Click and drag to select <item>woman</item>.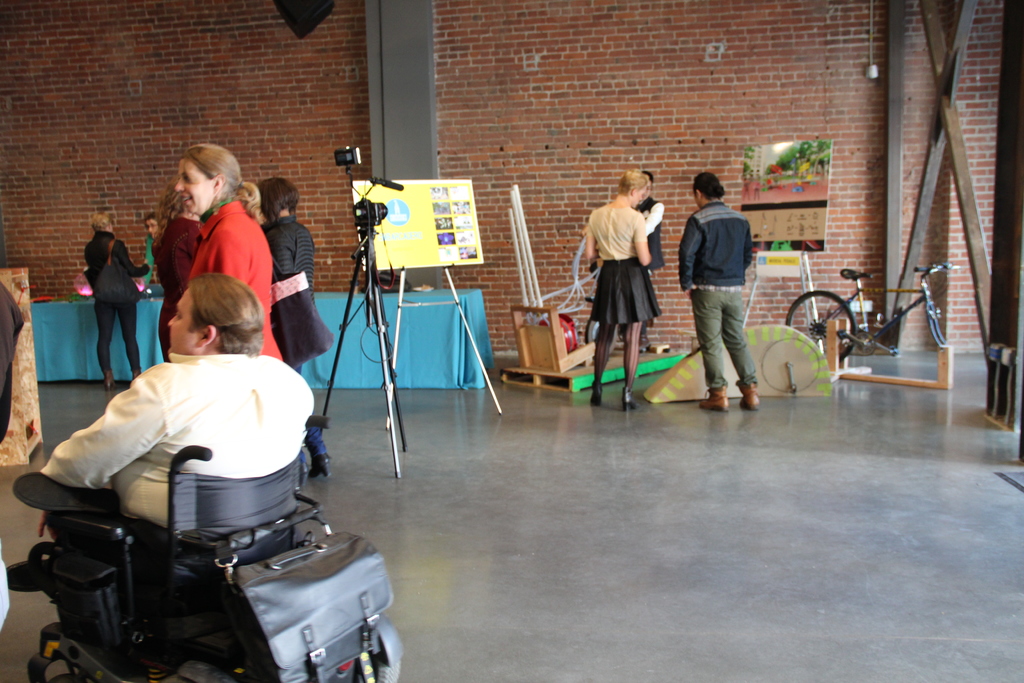
Selection: x1=76, y1=197, x2=151, y2=386.
